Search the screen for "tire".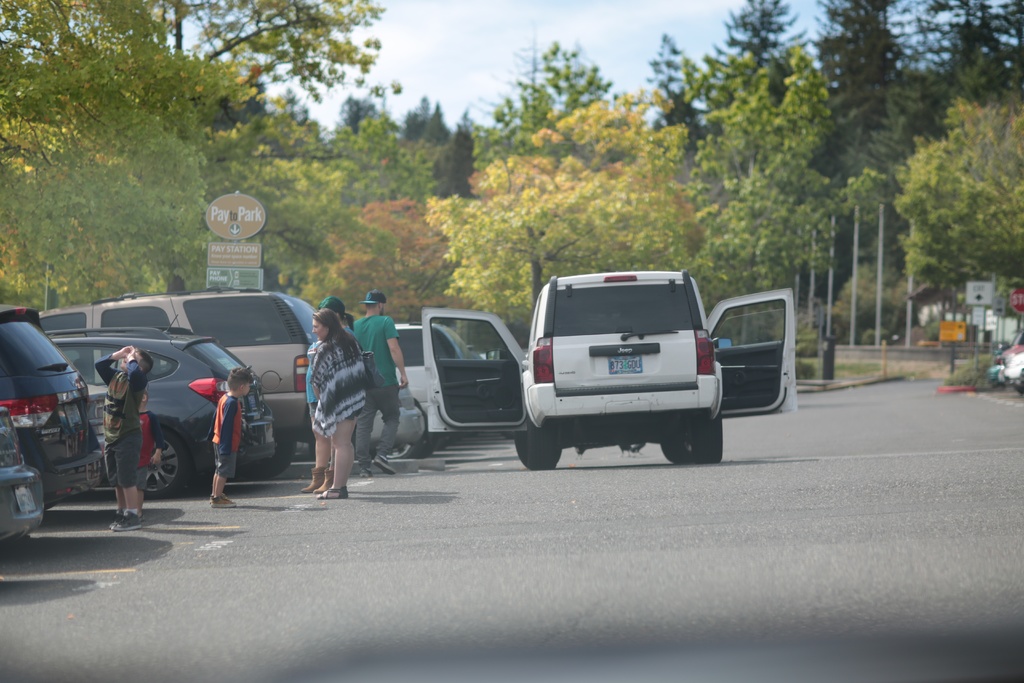
Found at BBox(652, 443, 689, 457).
